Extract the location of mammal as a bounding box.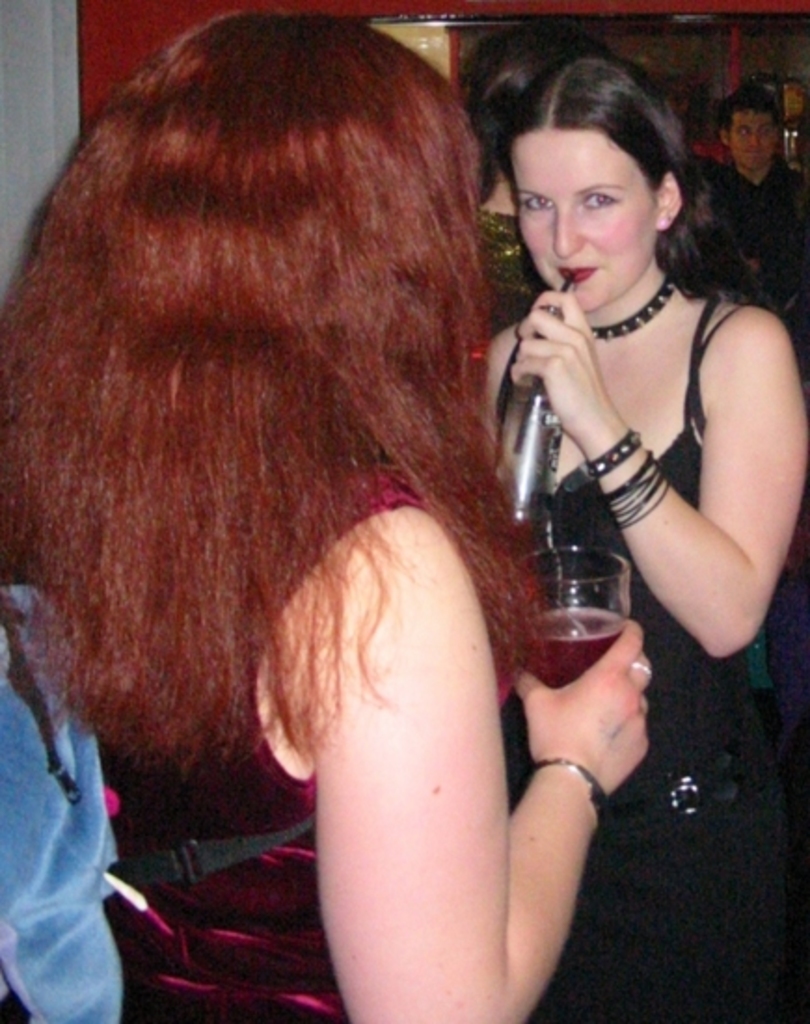
<box>482,50,808,1022</box>.
